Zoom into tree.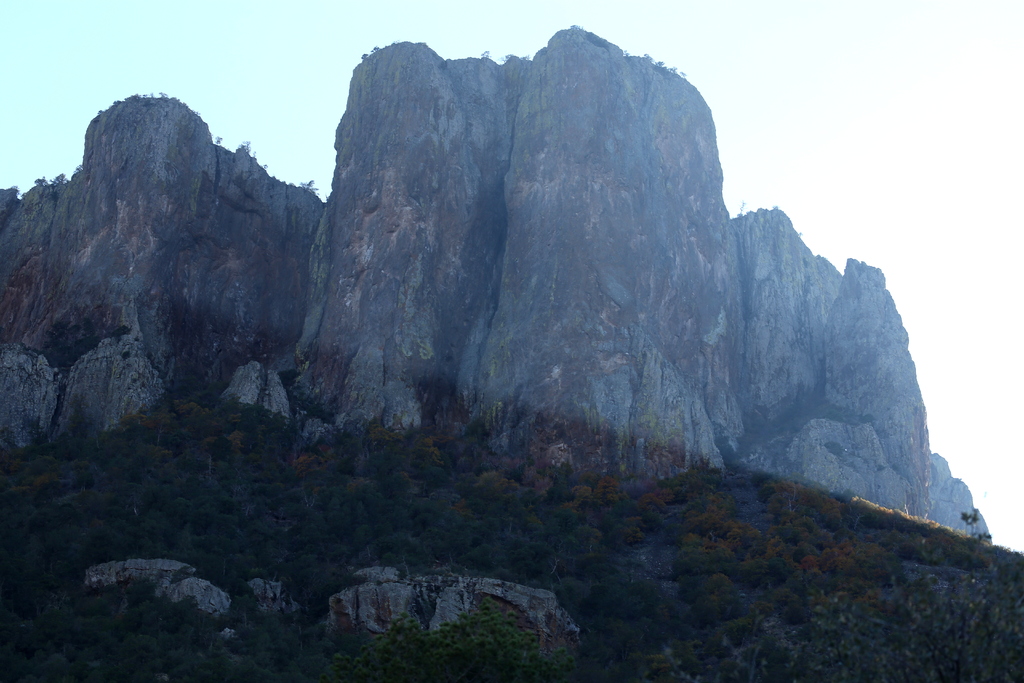
Zoom target: bbox(113, 98, 116, 103).
